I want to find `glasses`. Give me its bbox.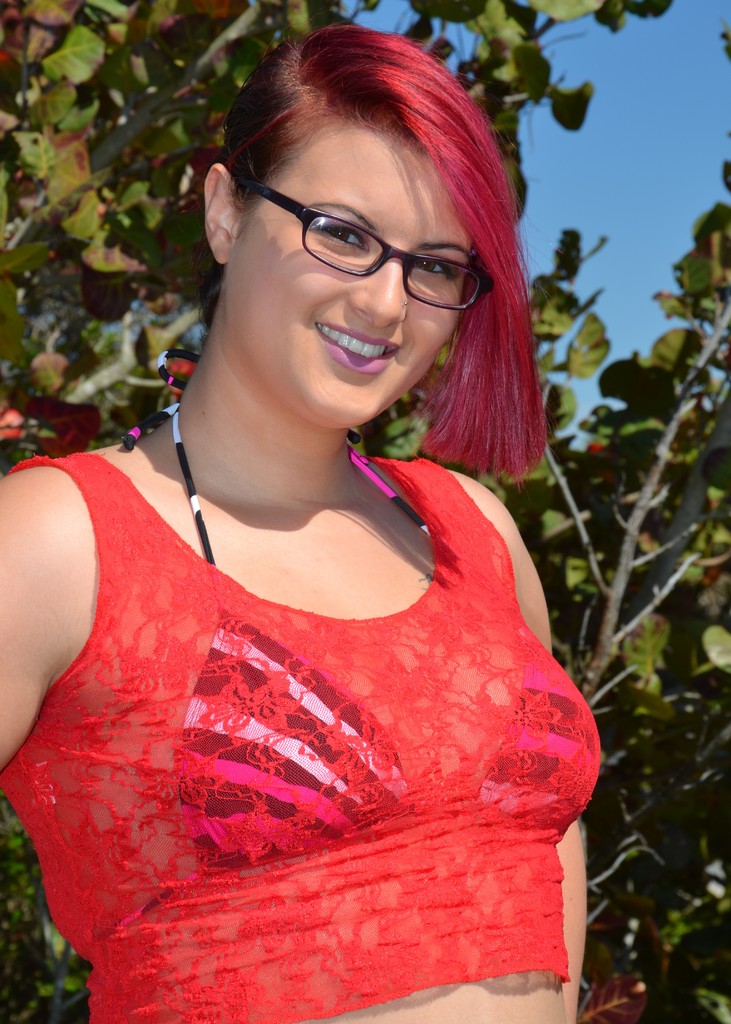
locate(241, 182, 493, 292).
